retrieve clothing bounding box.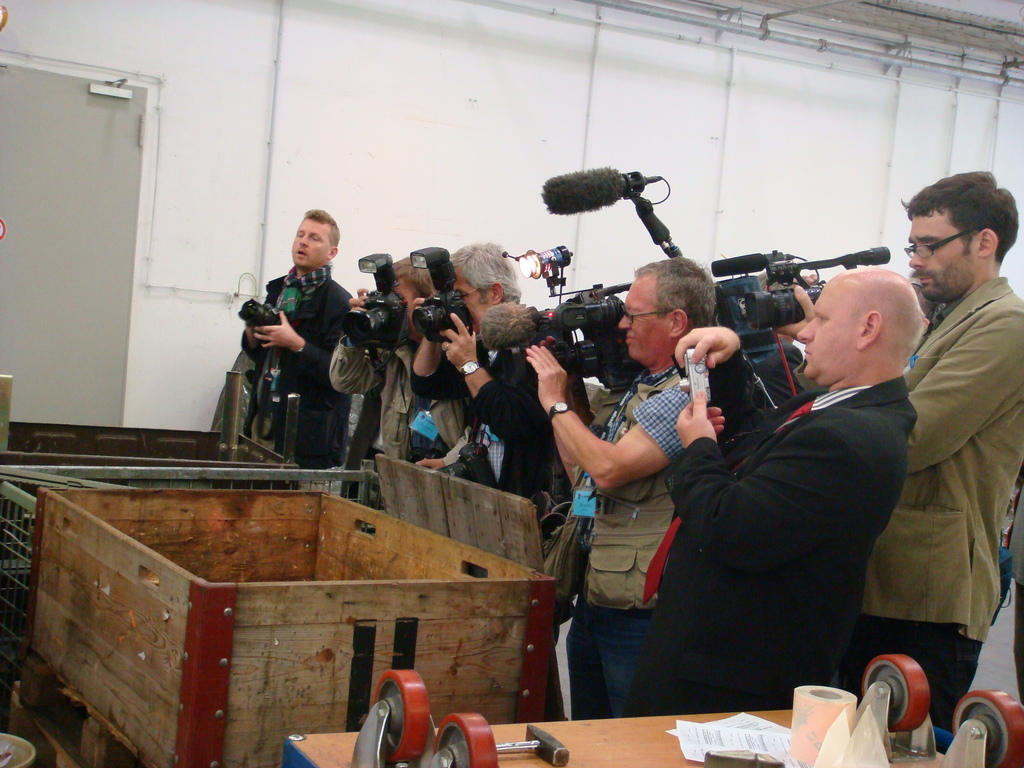
Bounding box: 403, 338, 558, 515.
